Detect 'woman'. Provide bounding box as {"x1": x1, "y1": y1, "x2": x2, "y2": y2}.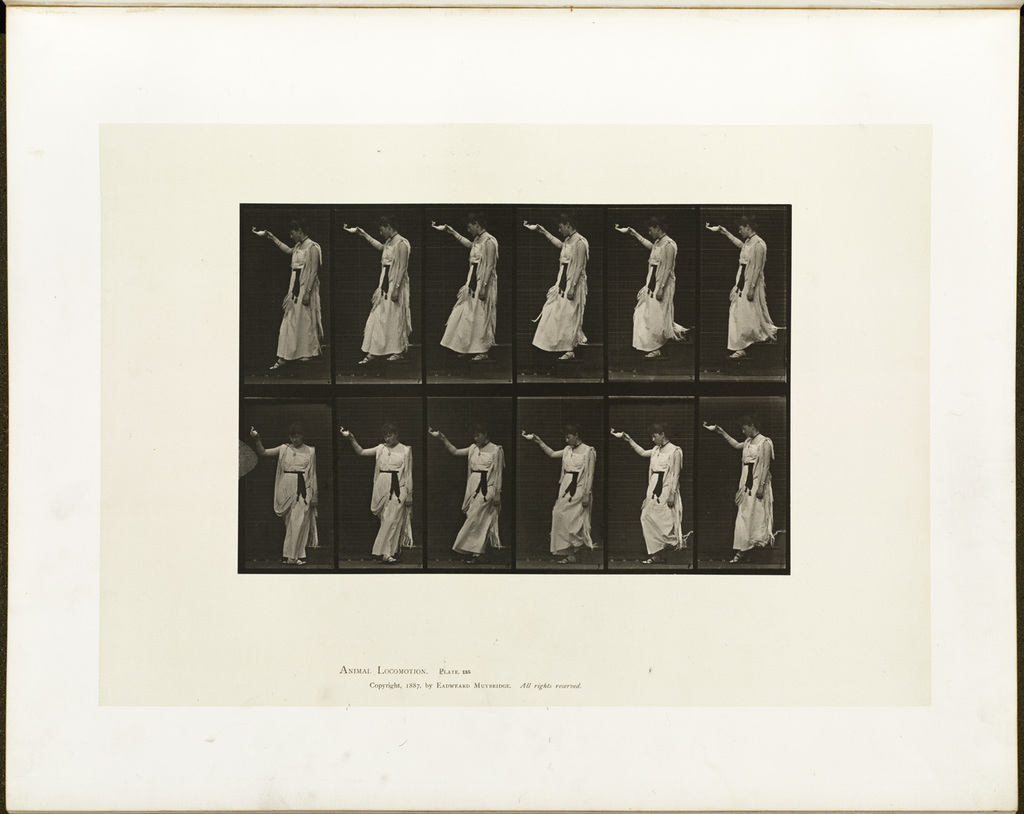
{"x1": 522, "y1": 209, "x2": 595, "y2": 372}.
